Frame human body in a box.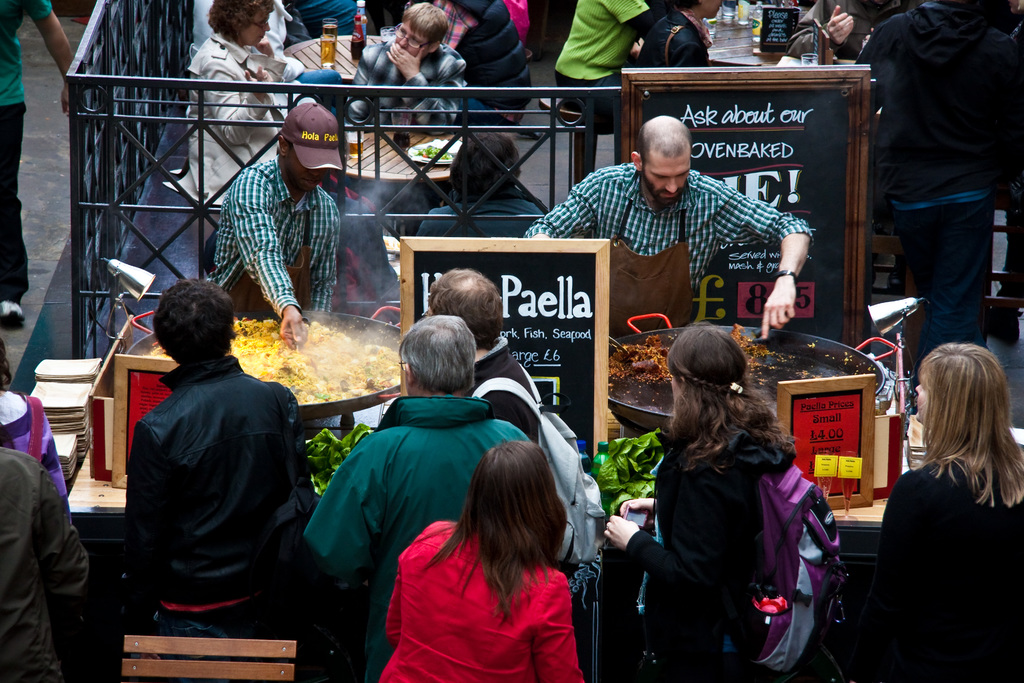
l=856, t=0, r=1023, b=323.
